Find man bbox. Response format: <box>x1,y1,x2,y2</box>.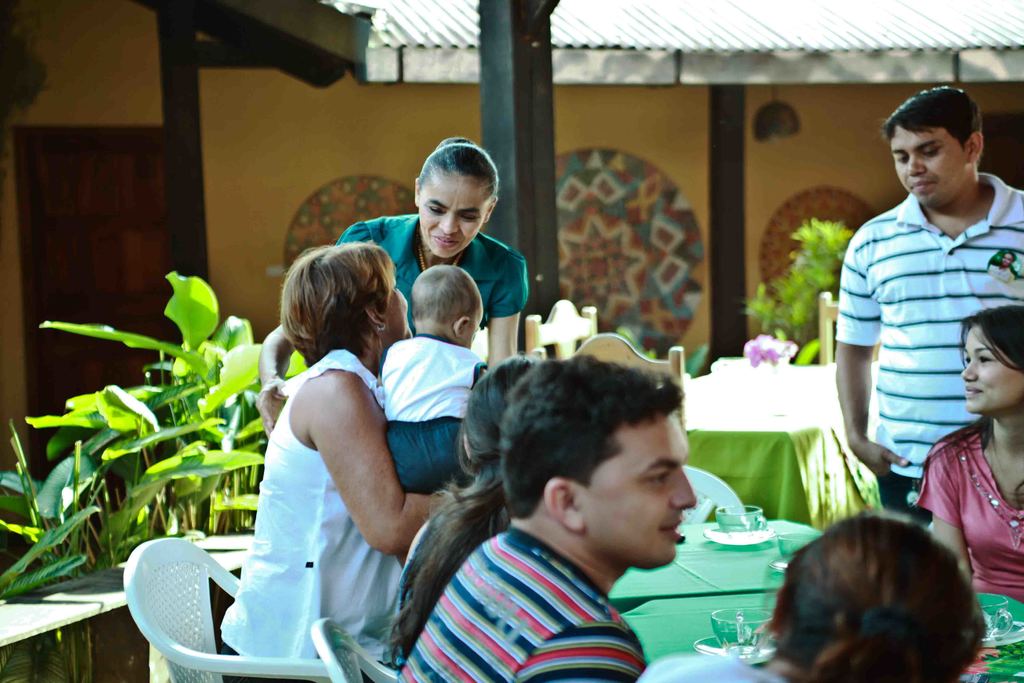
<box>388,353,692,682</box>.
